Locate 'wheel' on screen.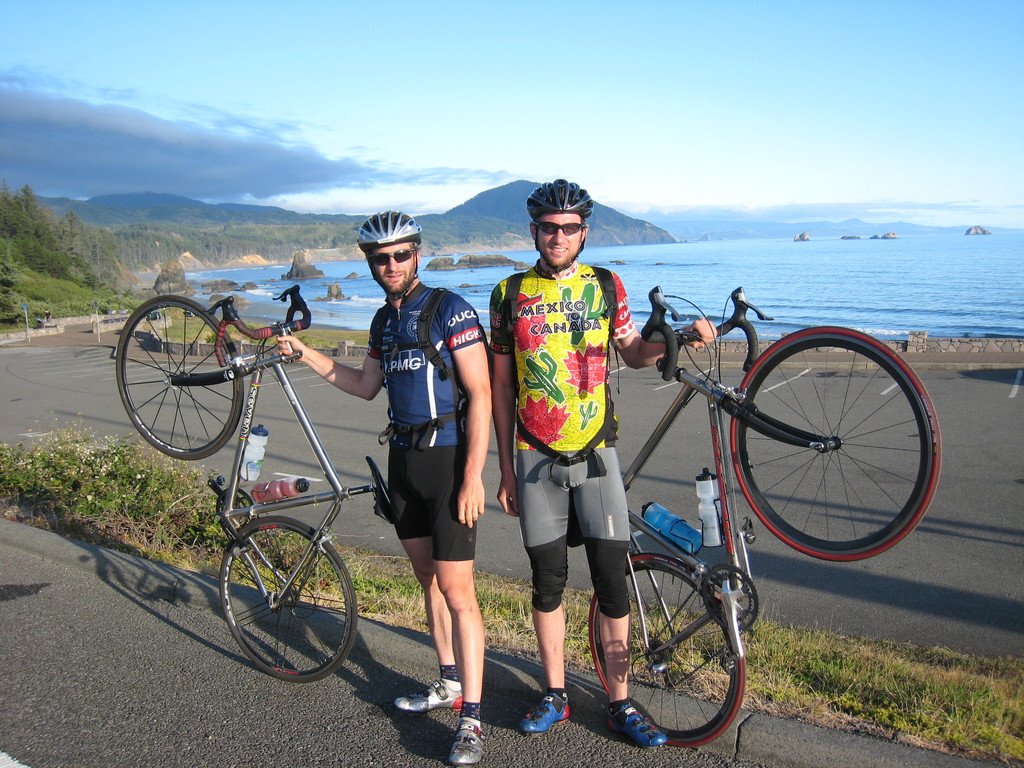
On screen at <bbox>115, 294, 244, 460</bbox>.
